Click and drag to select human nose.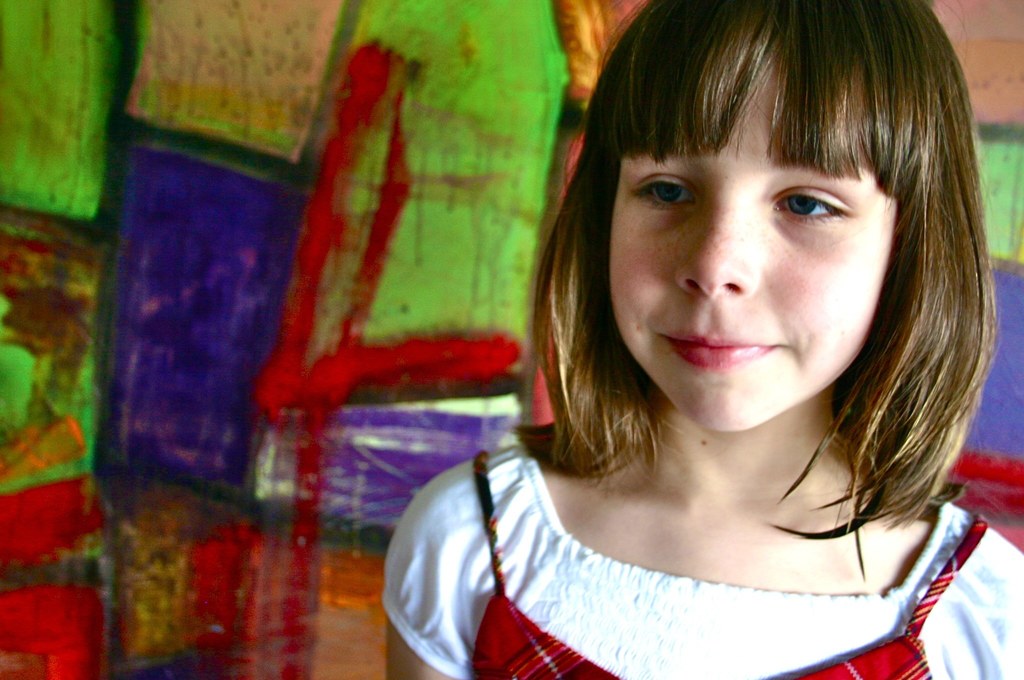
Selection: Rect(673, 199, 765, 296).
